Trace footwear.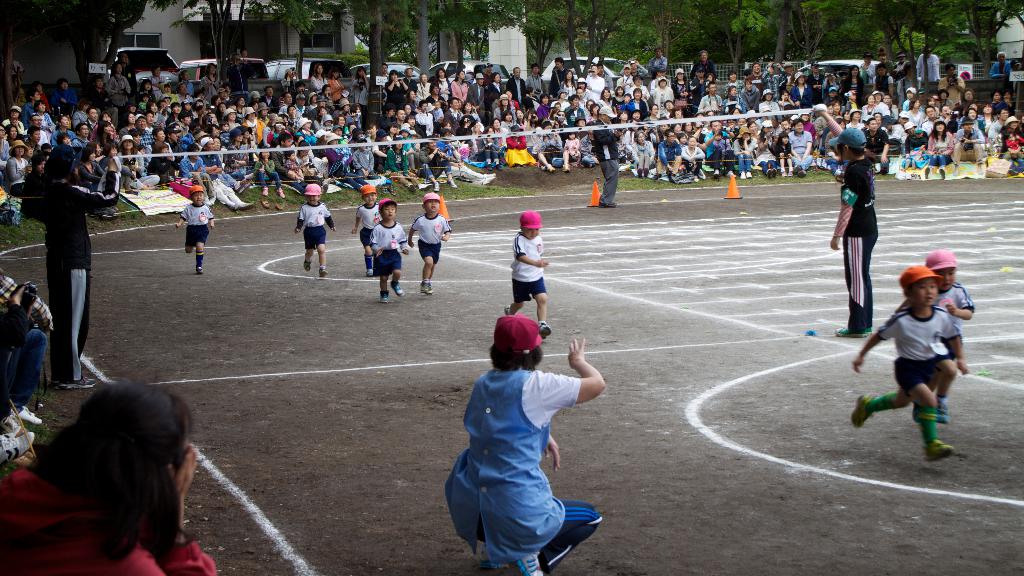
Traced to x1=855 y1=317 x2=874 y2=335.
